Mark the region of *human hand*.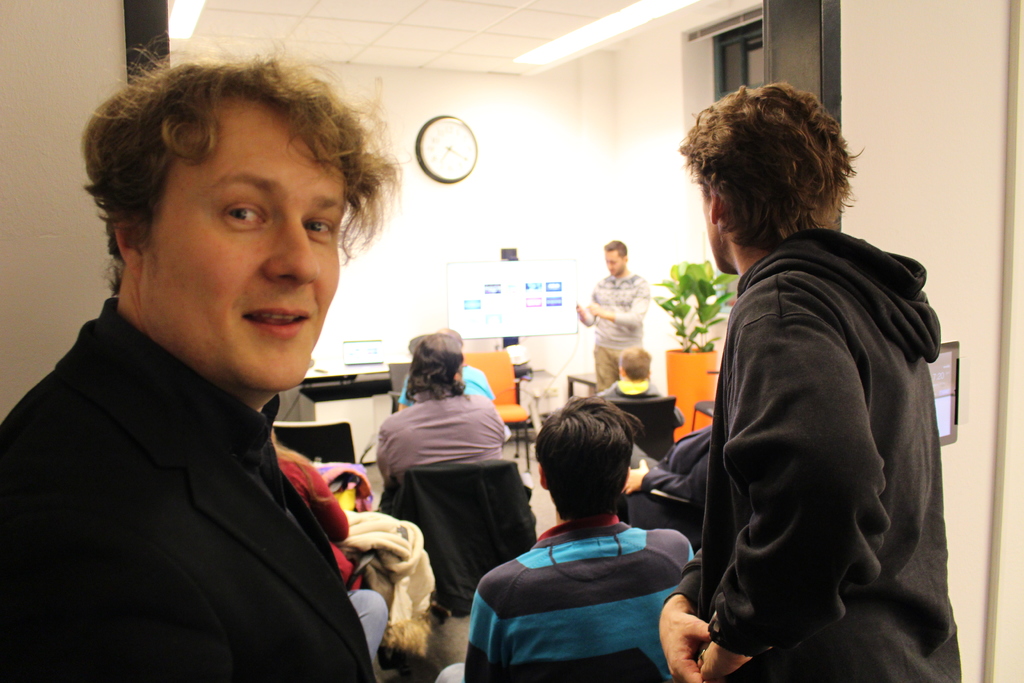
Region: 587,300,602,317.
